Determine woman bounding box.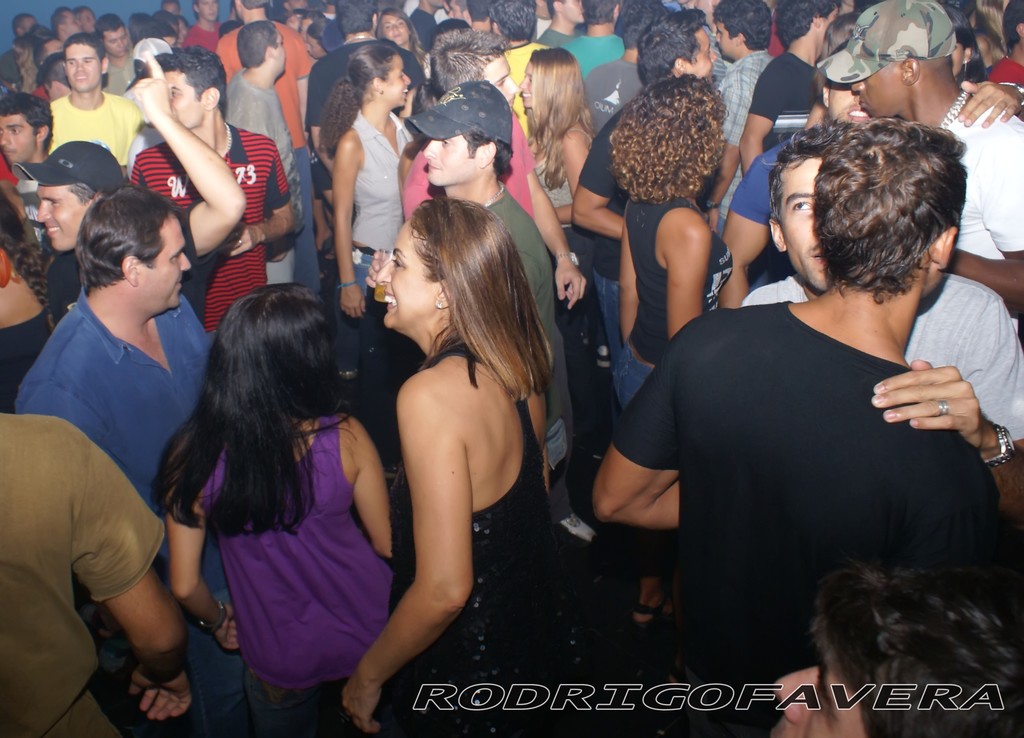
Determined: l=609, t=69, r=724, b=636.
